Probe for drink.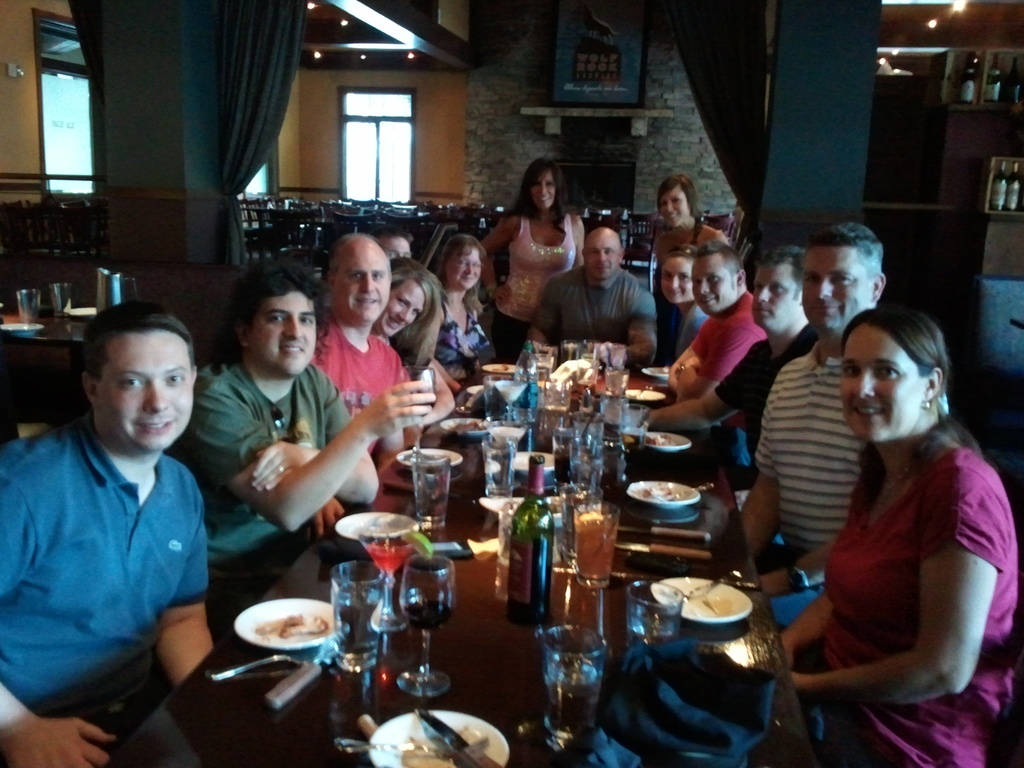
Probe result: (left=541, top=667, right=596, bottom=741).
